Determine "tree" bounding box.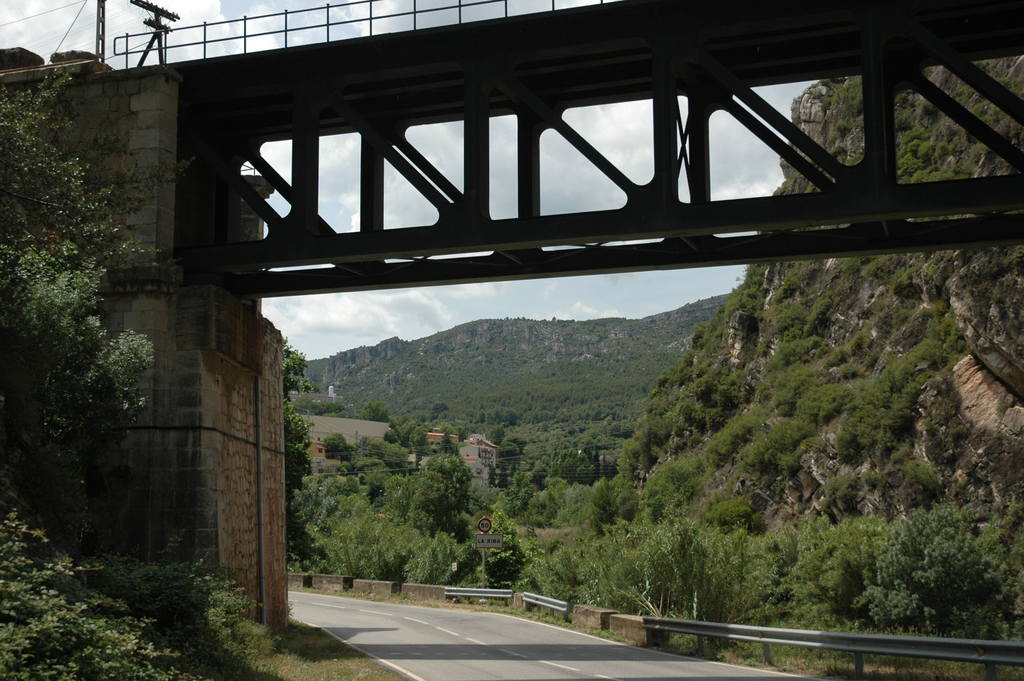
Determined: bbox(314, 494, 484, 591).
